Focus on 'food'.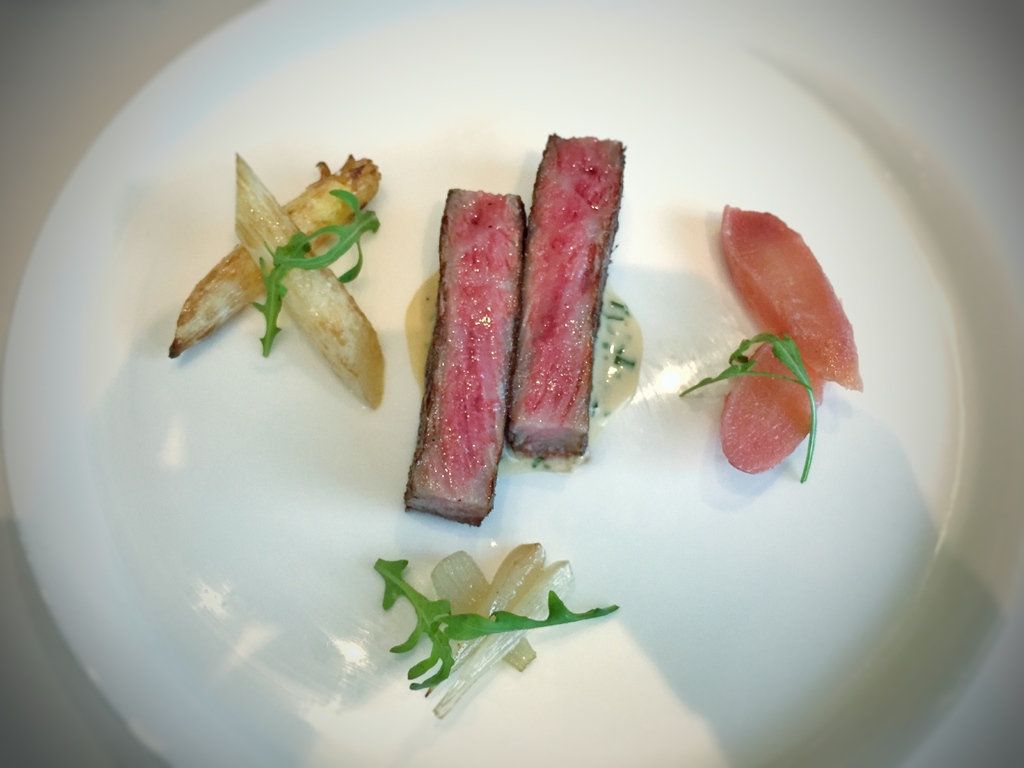
Focused at x1=163 y1=151 x2=383 y2=413.
